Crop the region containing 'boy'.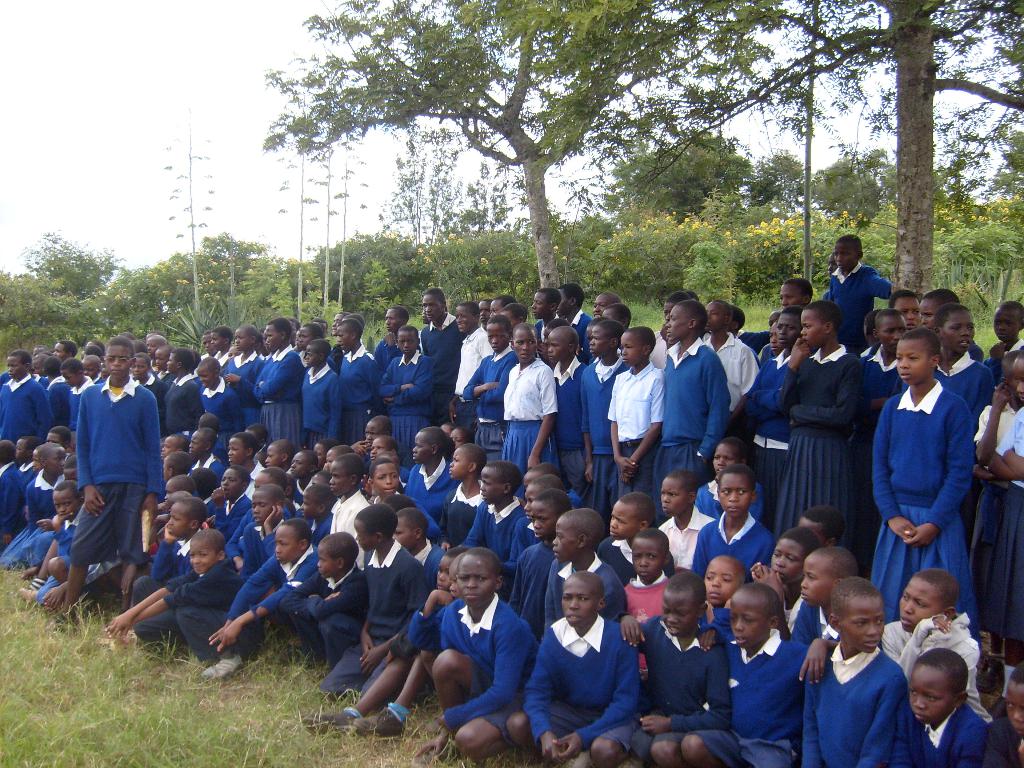
Crop region: bbox=(3, 348, 45, 436).
